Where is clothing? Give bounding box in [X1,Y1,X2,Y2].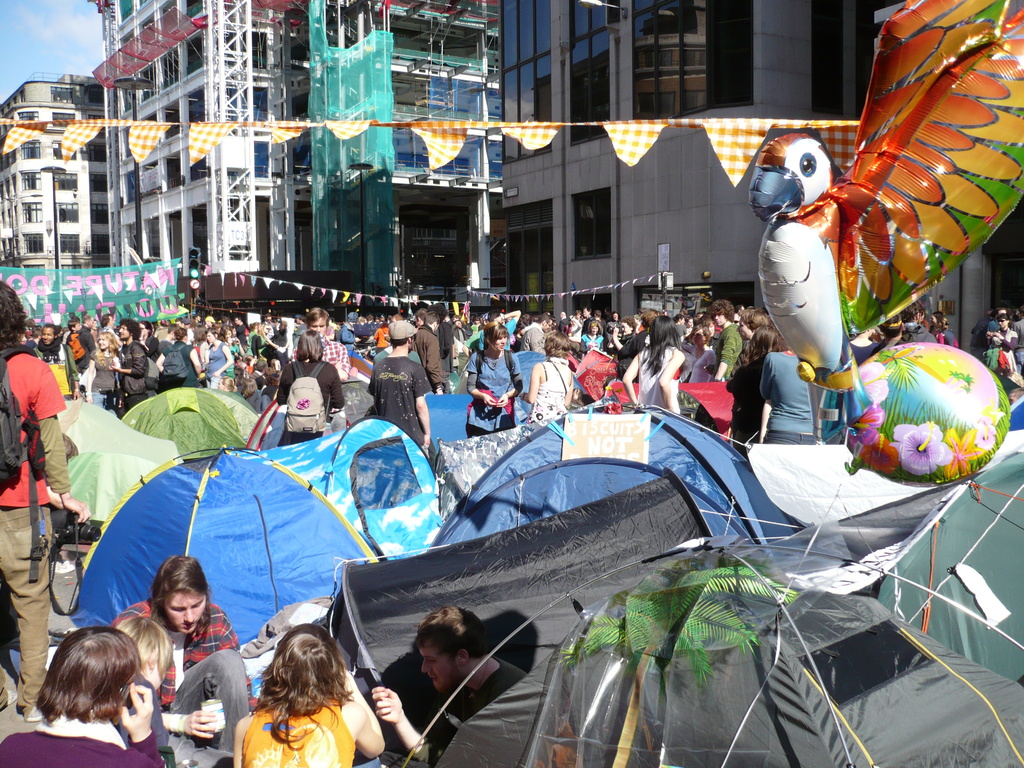
[116,332,155,404].
